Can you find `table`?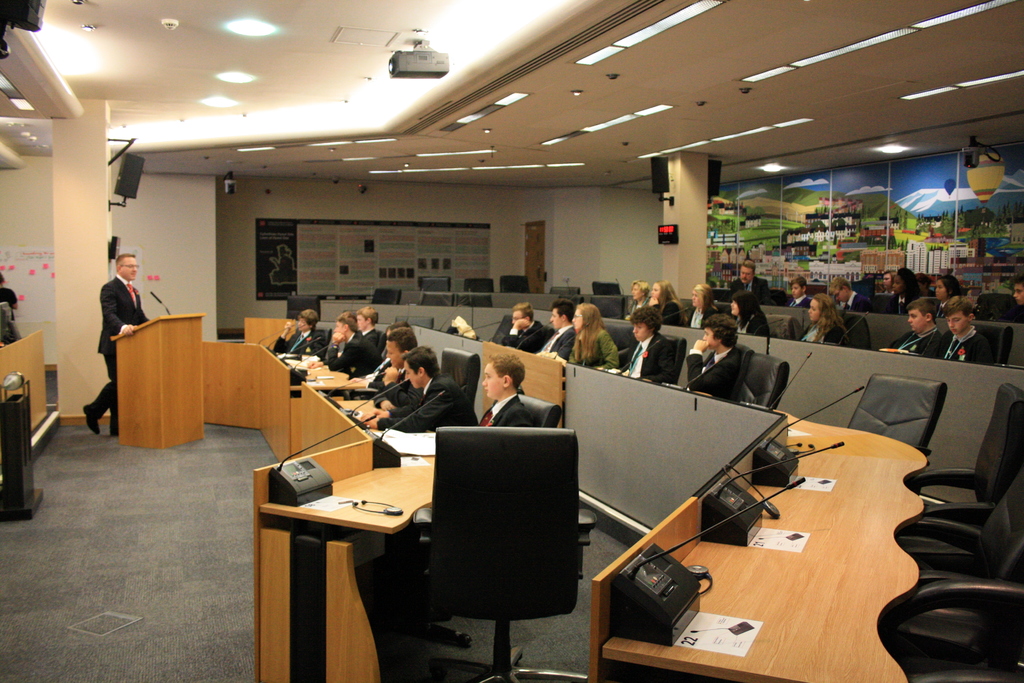
Yes, bounding box: detection(203, 317, 440, 682).
